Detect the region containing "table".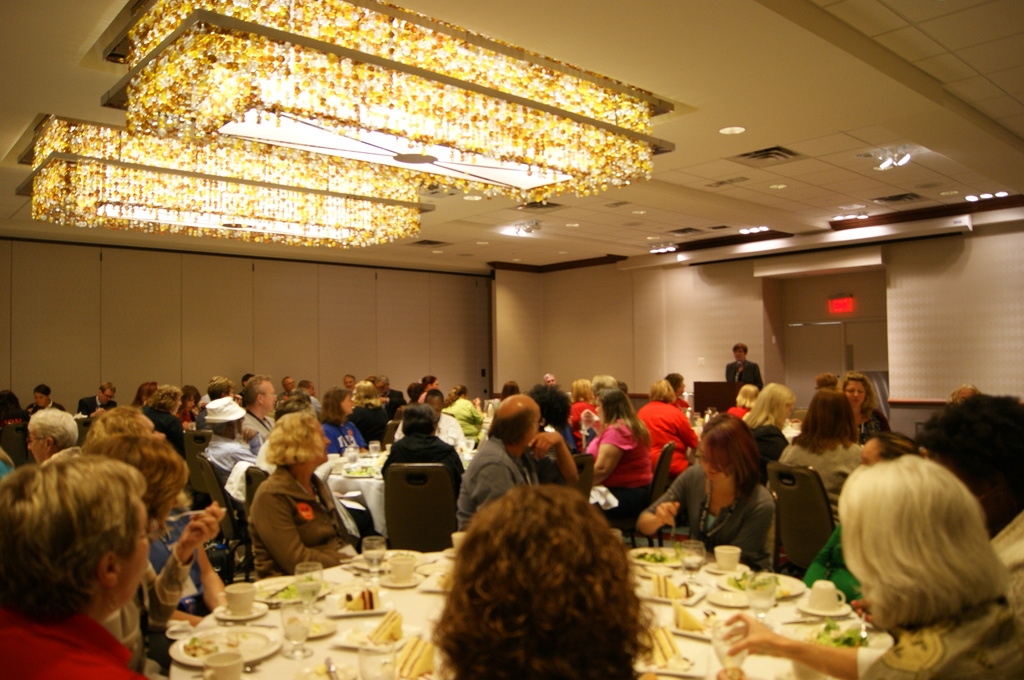
pyautogui.locateOnScreen(328, 426, 477, 549).
